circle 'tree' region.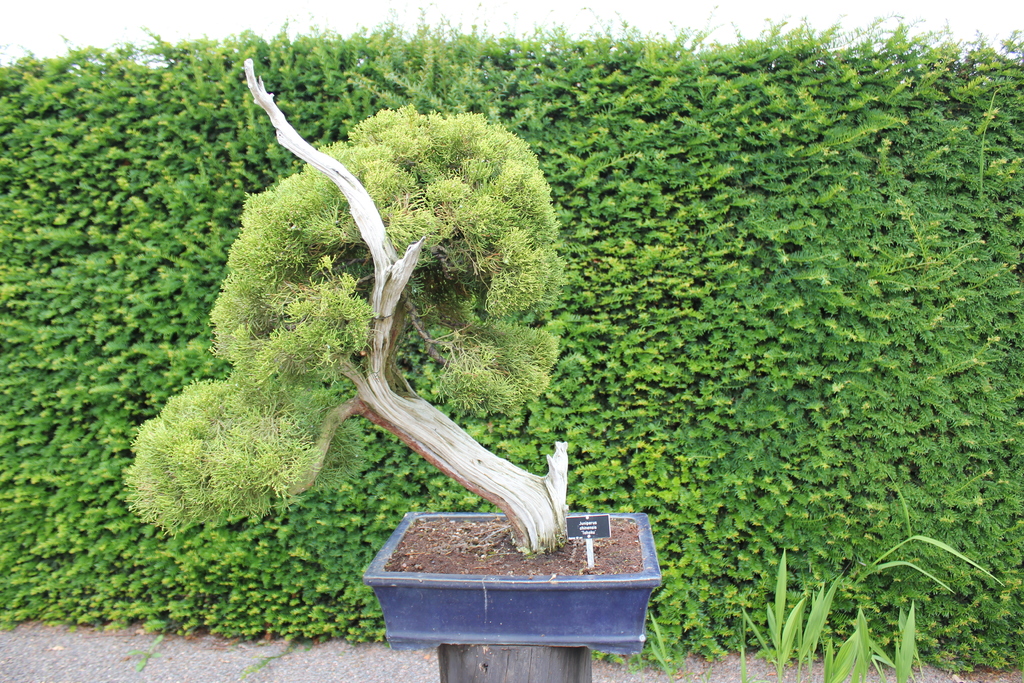
Region: rect(150, 64, 605, 550).
